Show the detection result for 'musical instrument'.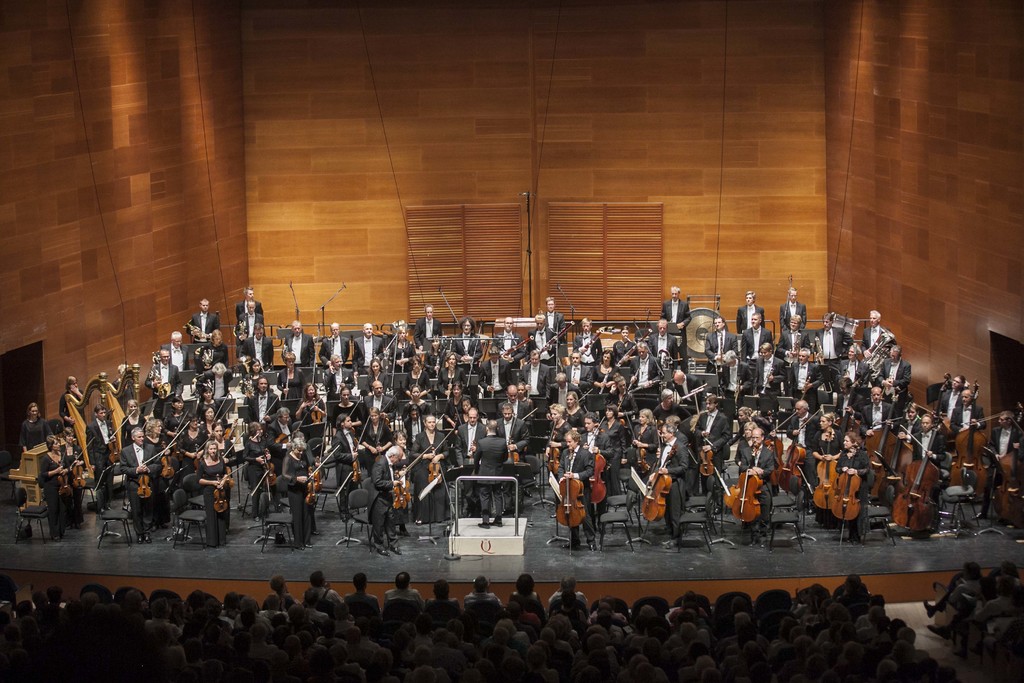
box=[305, 445, 339, 509].
